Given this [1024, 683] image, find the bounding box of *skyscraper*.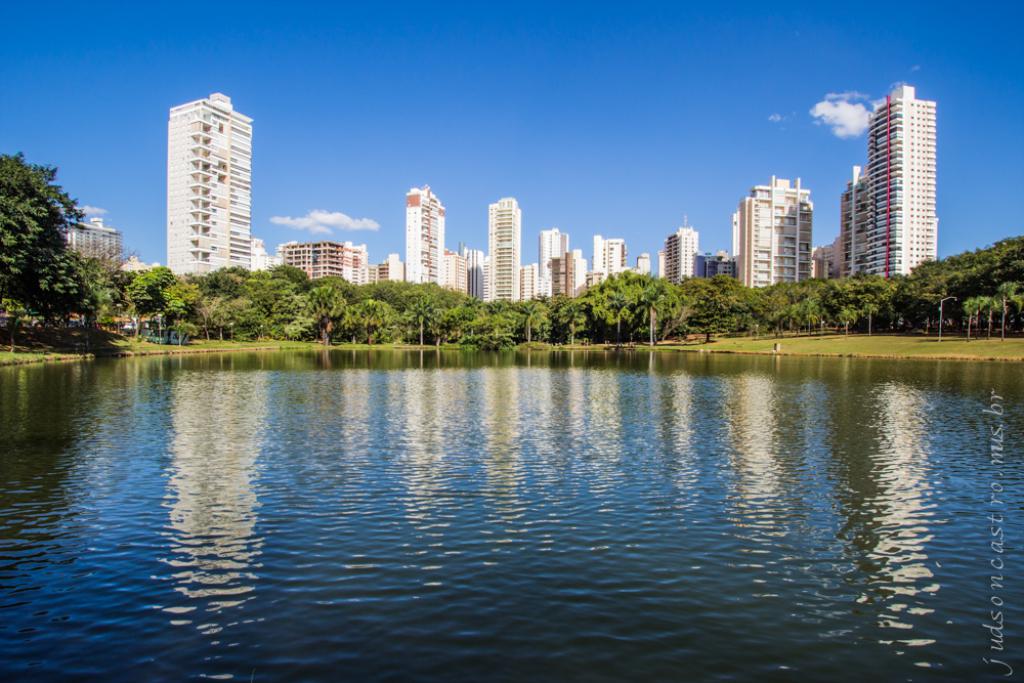
crop(408, 181, 446, 289).
